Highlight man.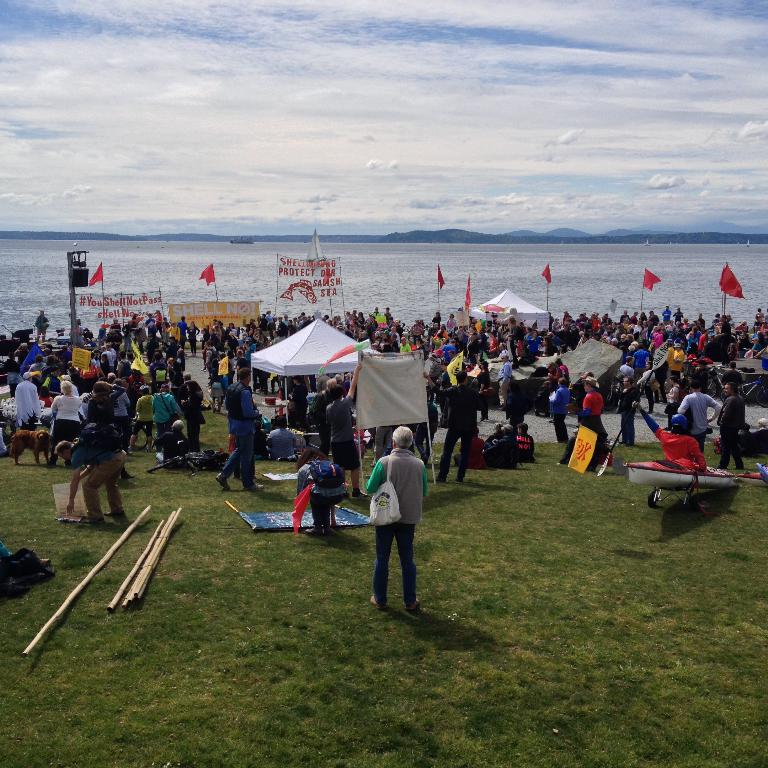
Highlighted region: 358,432,440,619.
